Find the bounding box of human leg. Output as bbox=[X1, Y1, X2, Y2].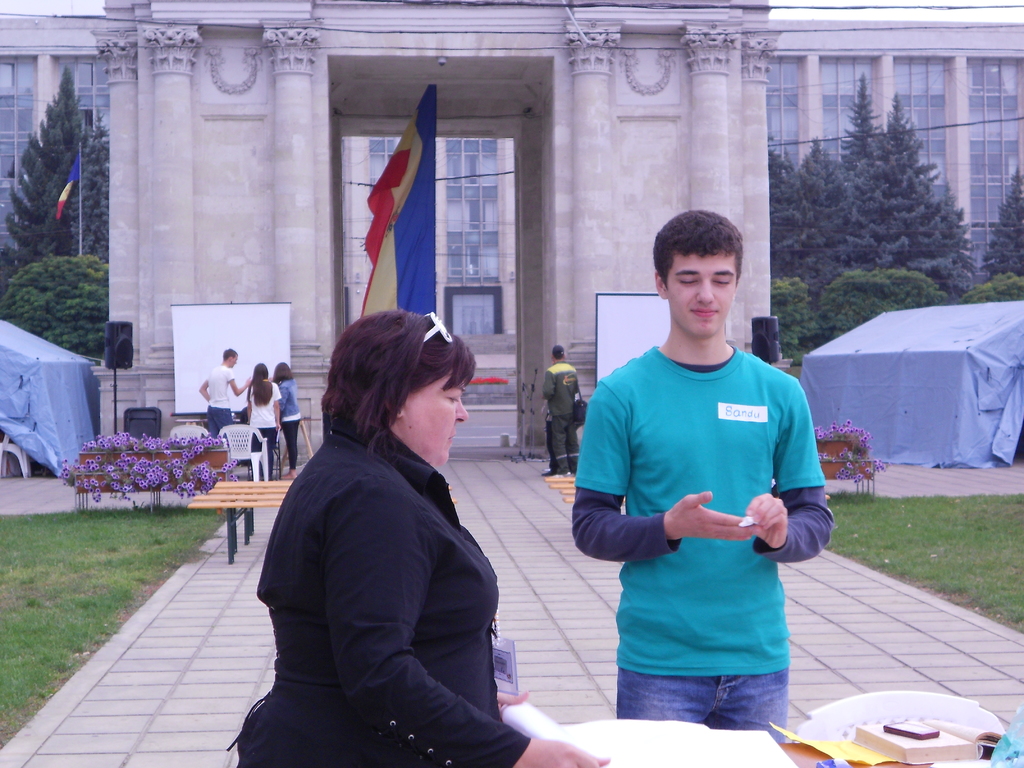
bbox=[551, 405, 570, 473].
